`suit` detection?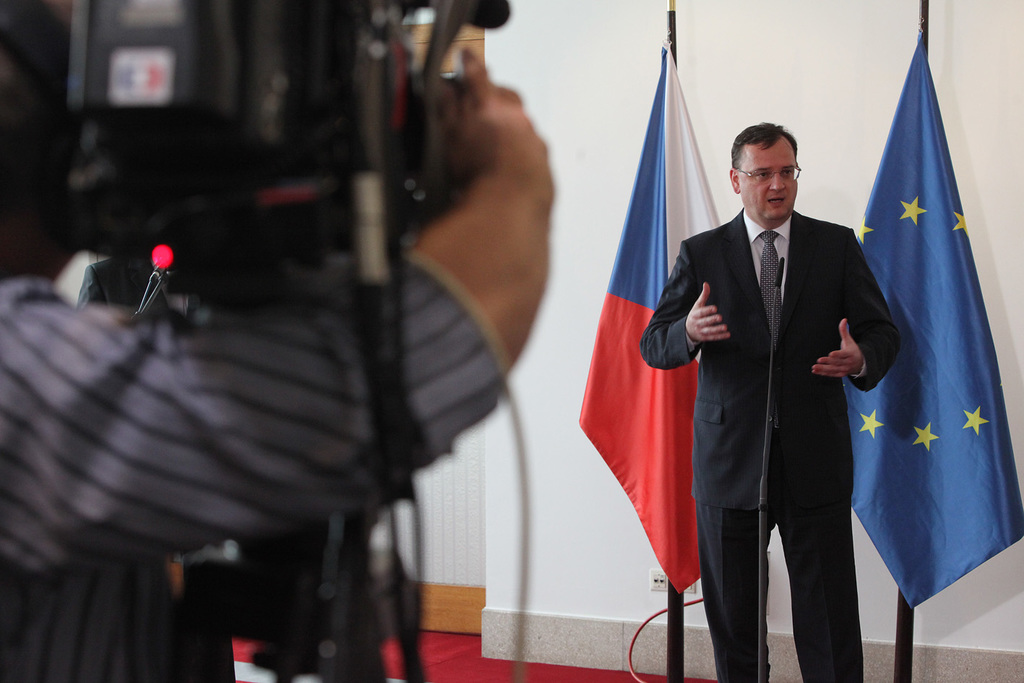
bbox=[634, 151, 885, 656]
